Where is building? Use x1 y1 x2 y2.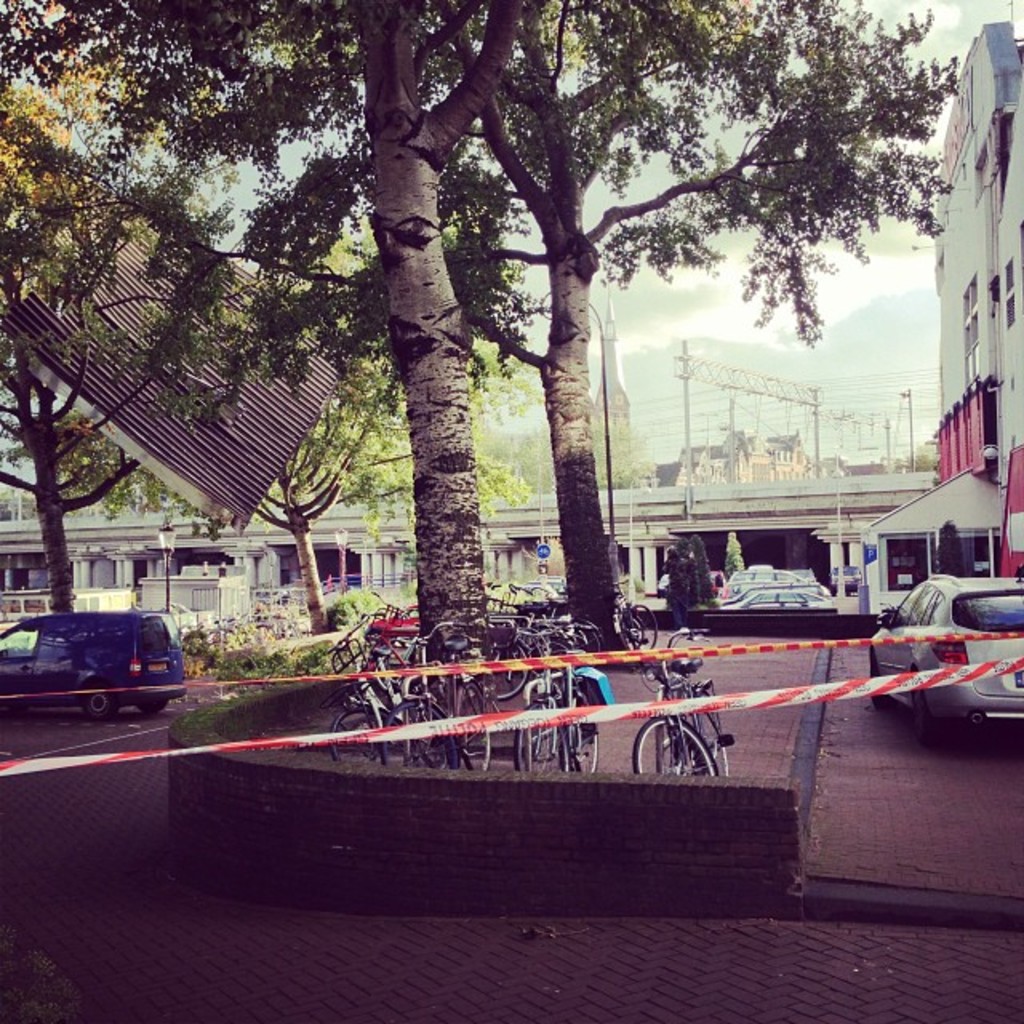
862 11 1022 634.
